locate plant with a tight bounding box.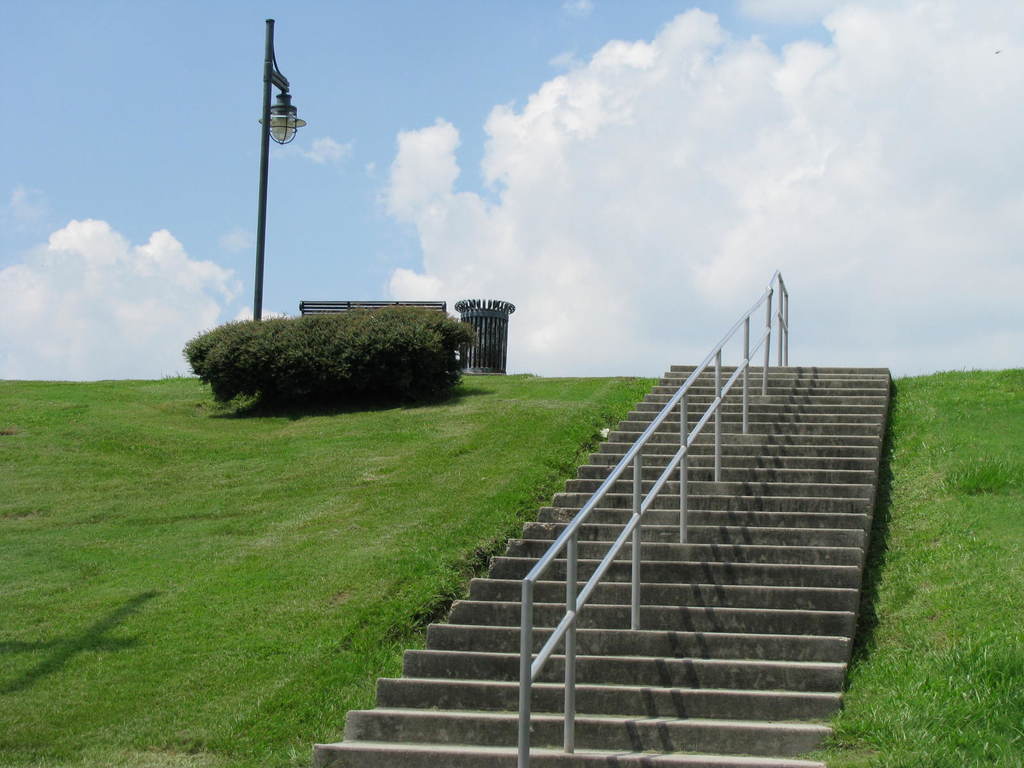
<bbox>0, 376, 661, 767</bbox>.
